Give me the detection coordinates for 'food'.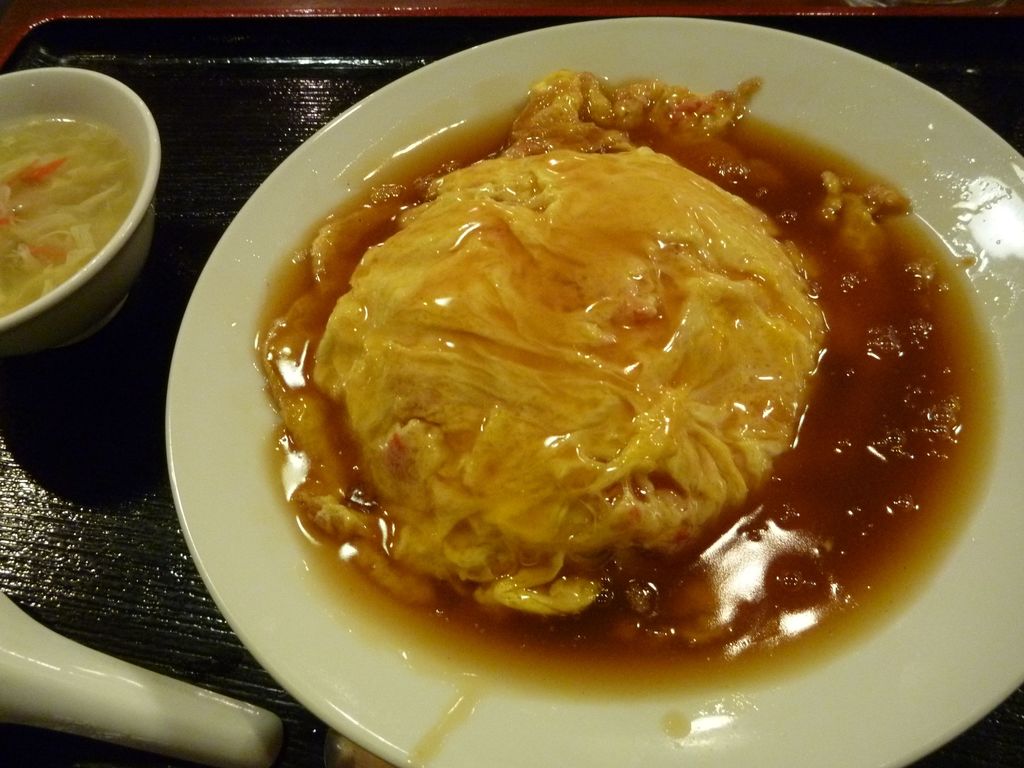
locate(244, 87, 972, 661).
